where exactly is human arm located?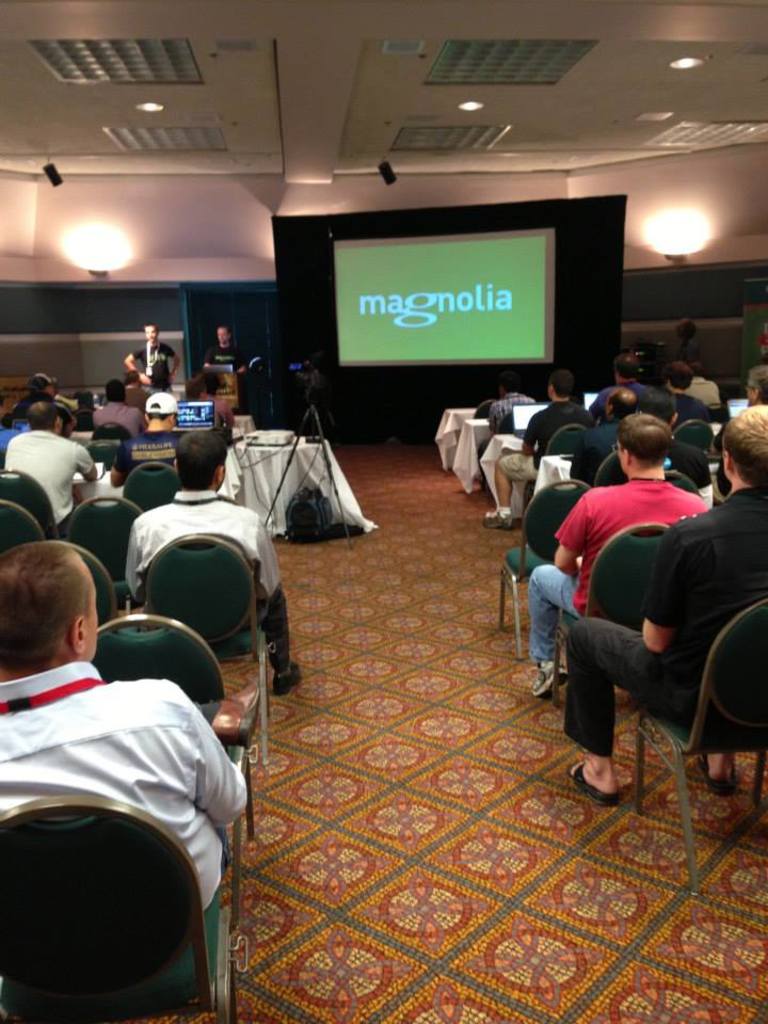
Its bounding box is x1=233, y1=354, x2=249, y2=379.
